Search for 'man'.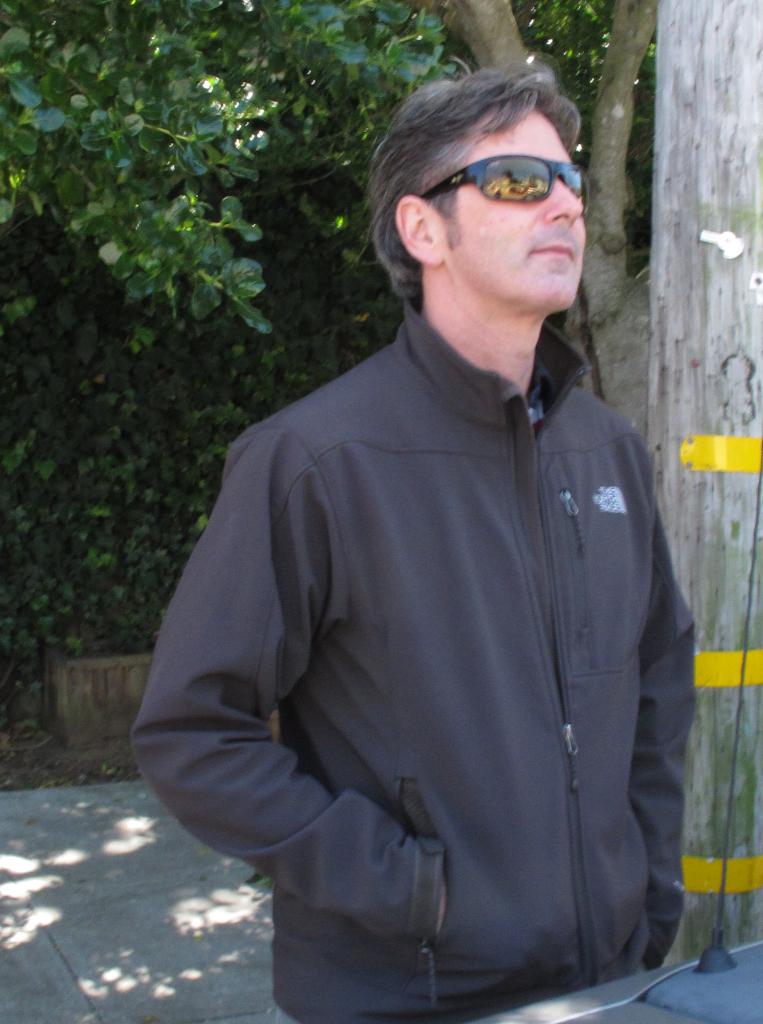
Found at box=[119, 0, 708, 988].
